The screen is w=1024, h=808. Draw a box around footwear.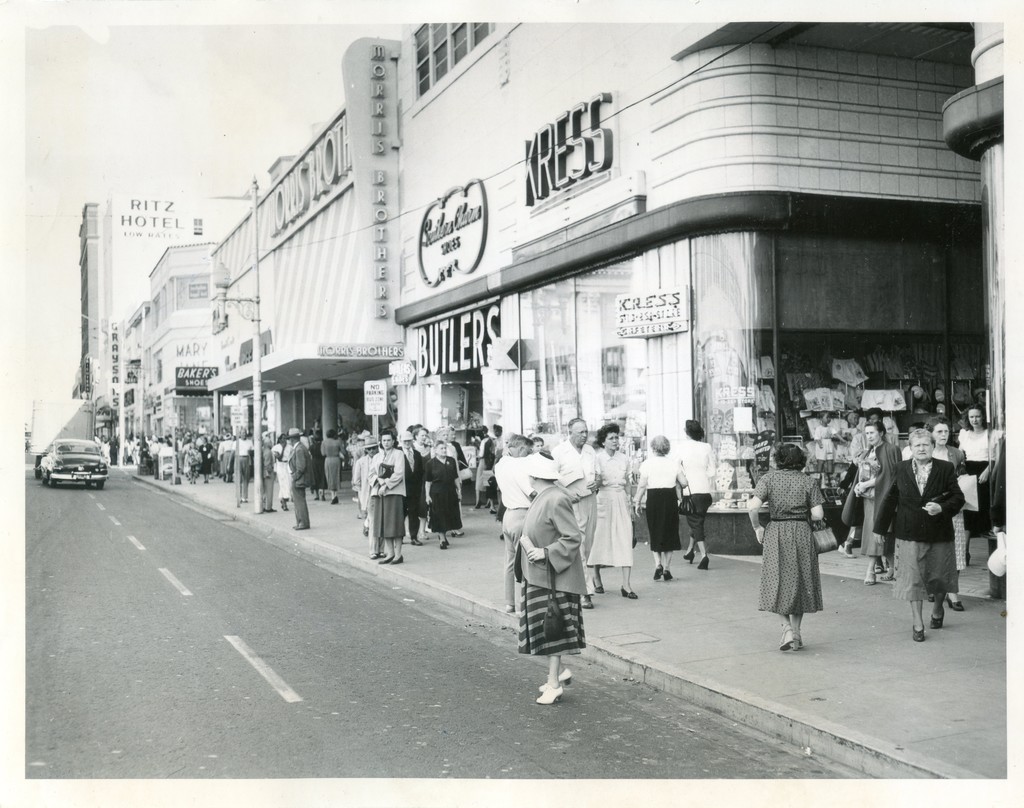
Rect(929, 615, 946, 630).
